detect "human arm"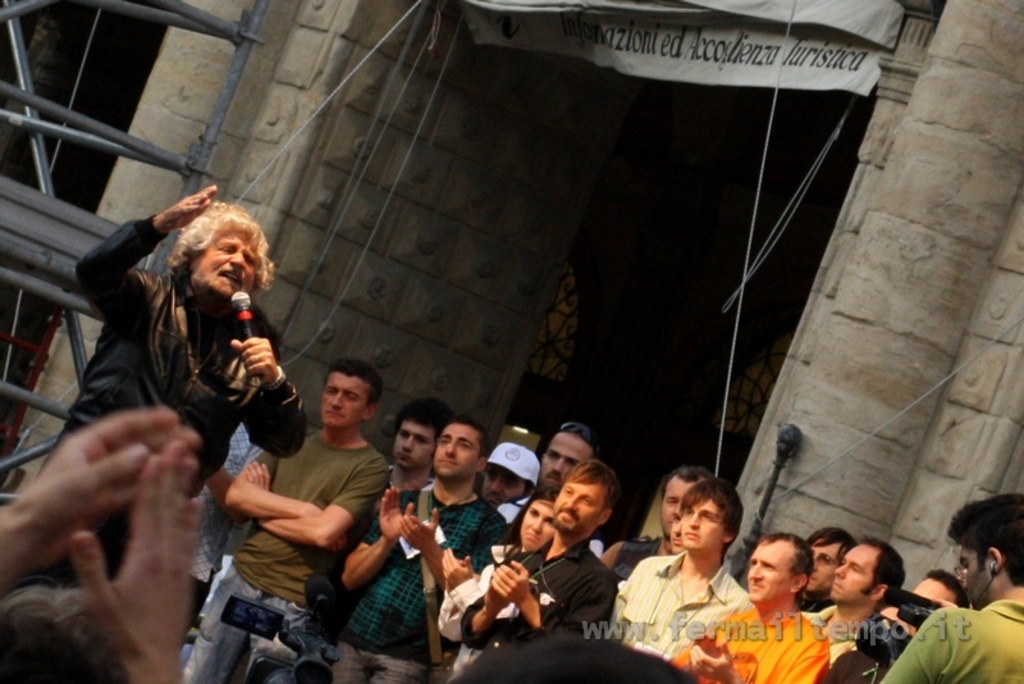
449 546 522 617
